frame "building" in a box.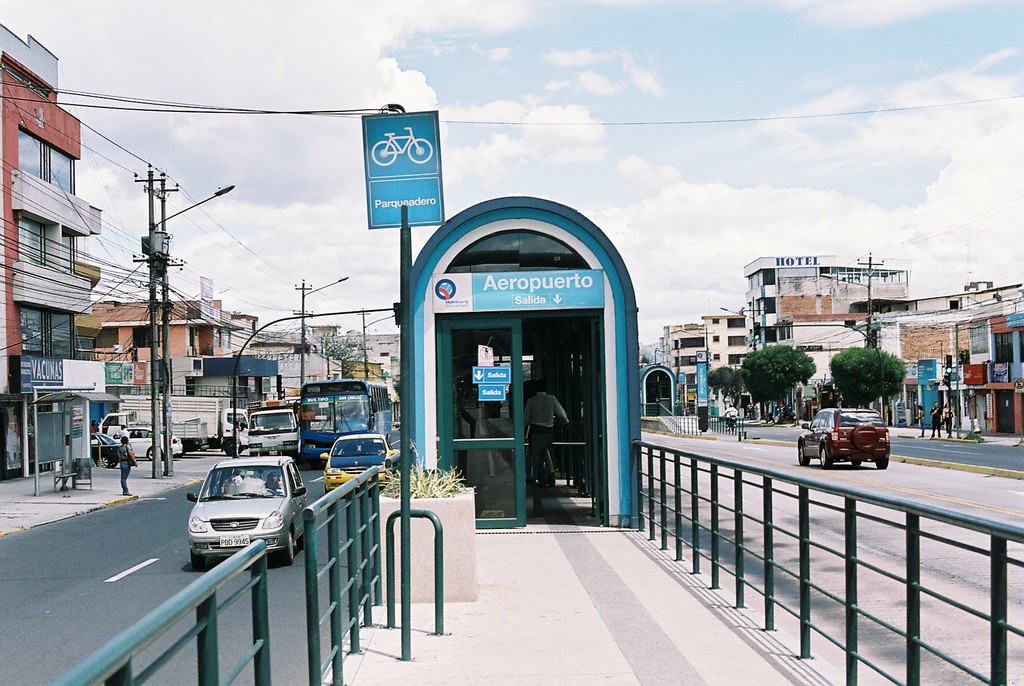
[1, 35, 103, 457].
